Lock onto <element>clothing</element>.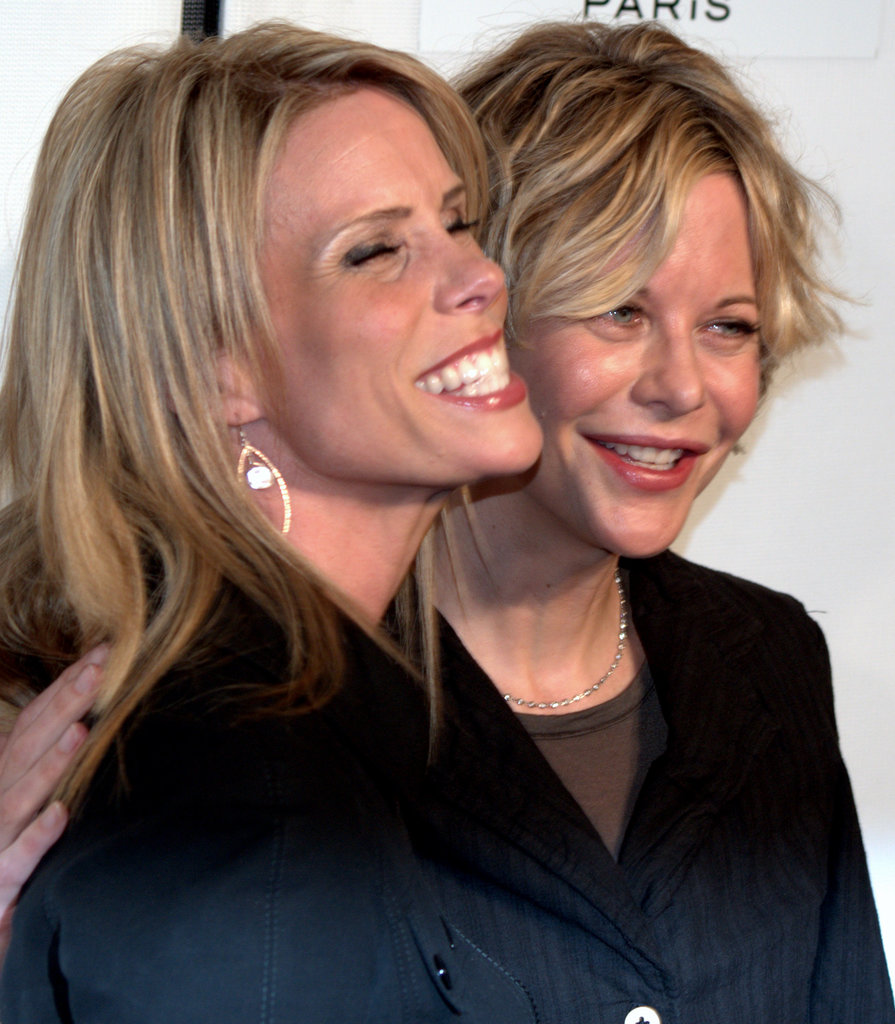
Locked: 0:488:673:1023.
